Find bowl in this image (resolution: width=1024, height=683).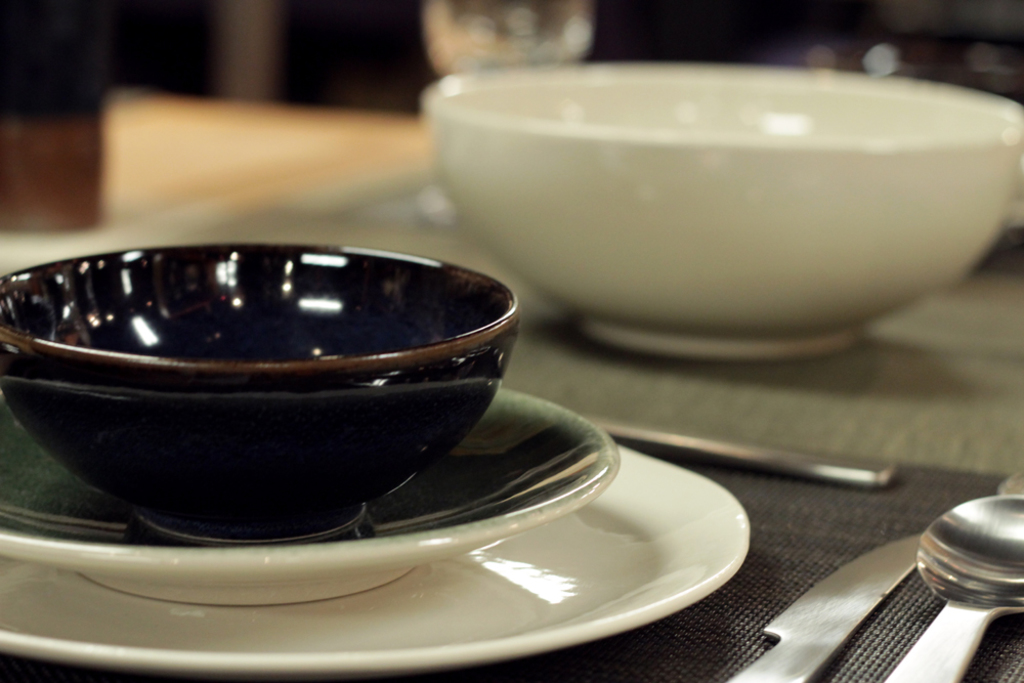
Rect(420, 63, 1023, 365).
